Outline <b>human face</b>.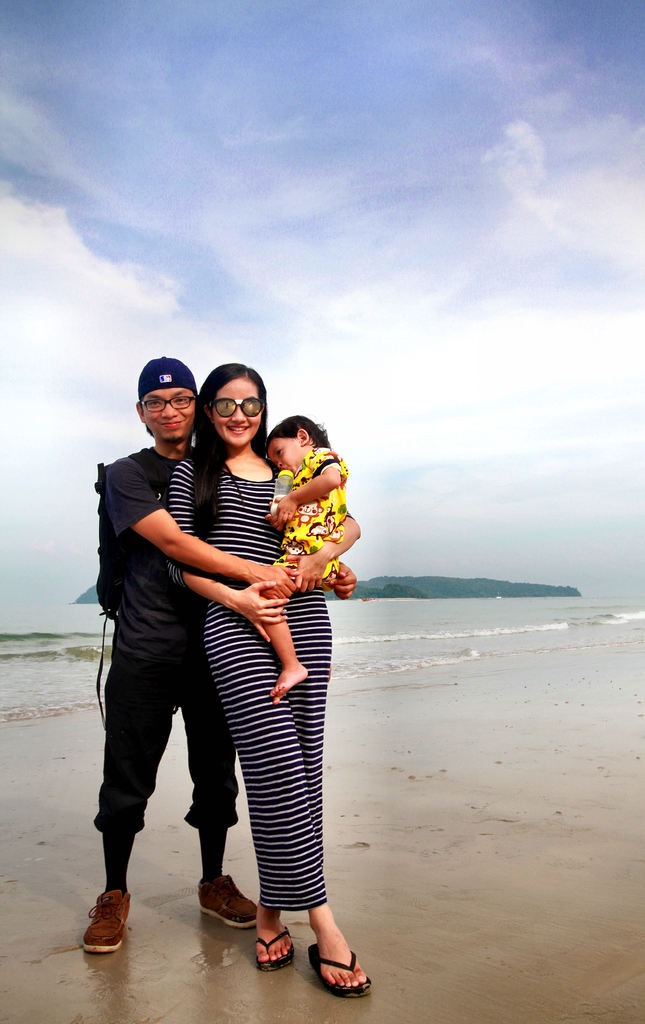
Outline: x1=138 y1=390 x2=197 y2=446.
